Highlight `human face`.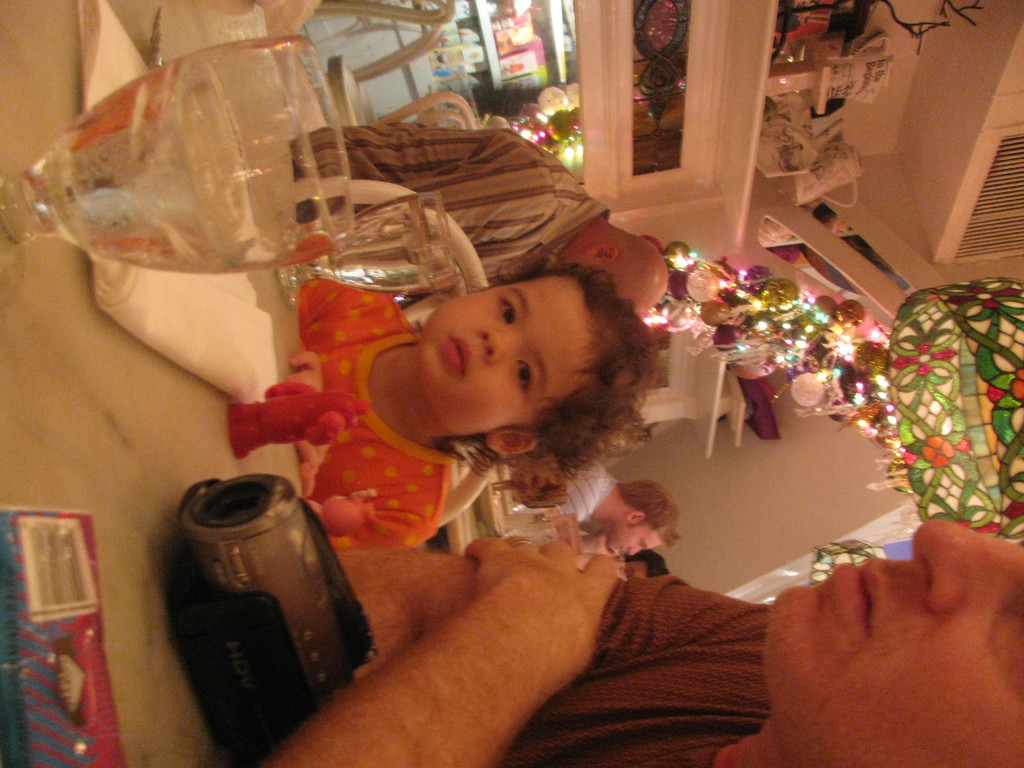
Highlighted region: [left=764, top=521, right=1023, bottom=767].
